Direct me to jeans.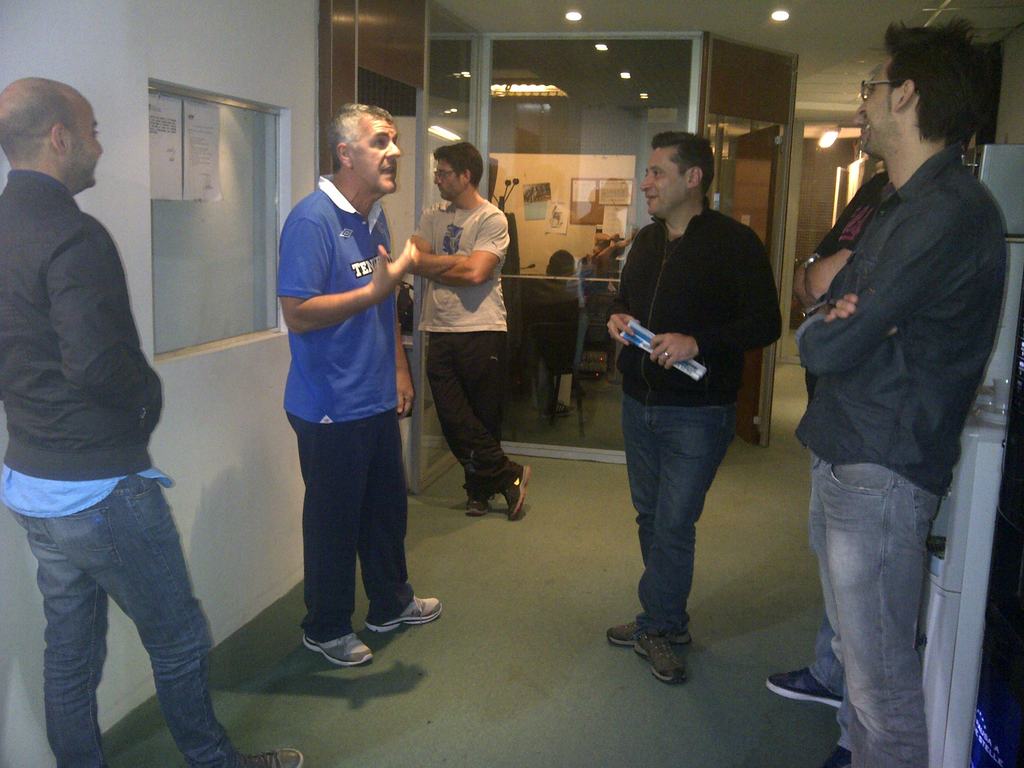
Direction: box=[618, 381, 742, 659].
